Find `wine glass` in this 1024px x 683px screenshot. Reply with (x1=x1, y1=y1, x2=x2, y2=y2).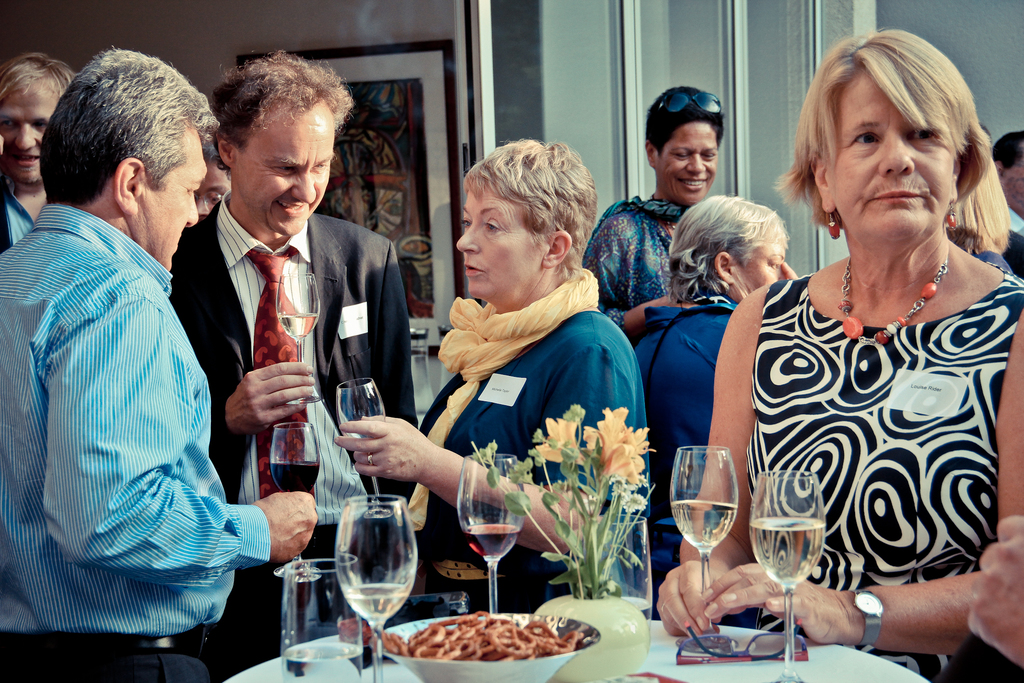
(x1=336, y1=491, x2=412, y2=682).
